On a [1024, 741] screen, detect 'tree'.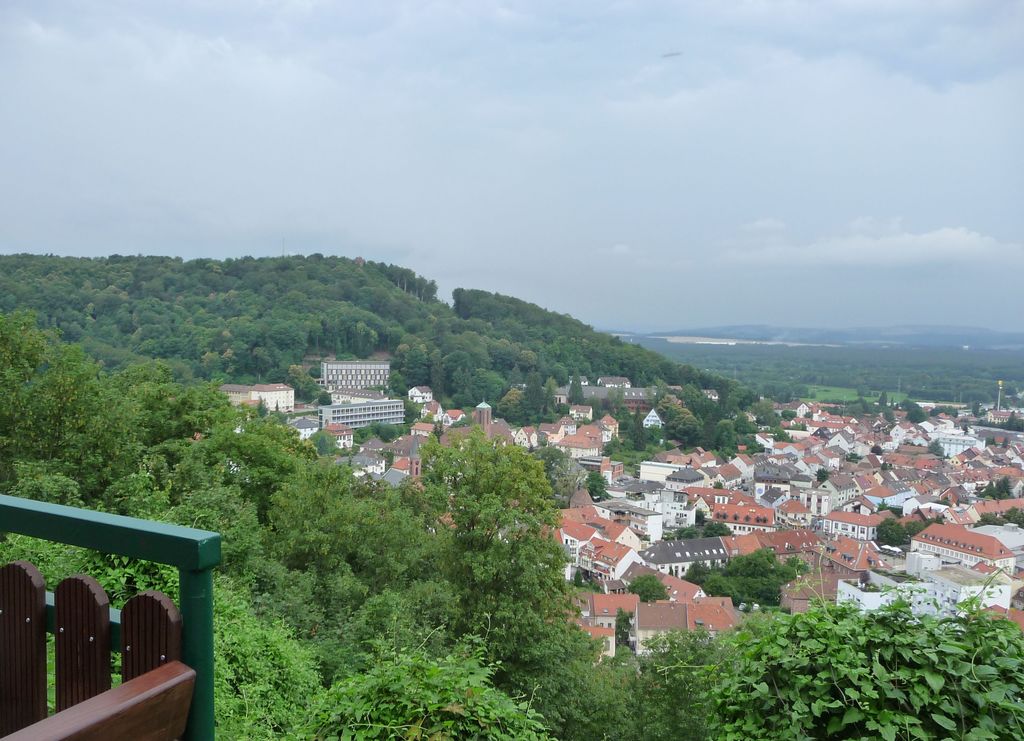
{"x1": 405, "y1": 338, "x2": 440, "y2": 395}.
